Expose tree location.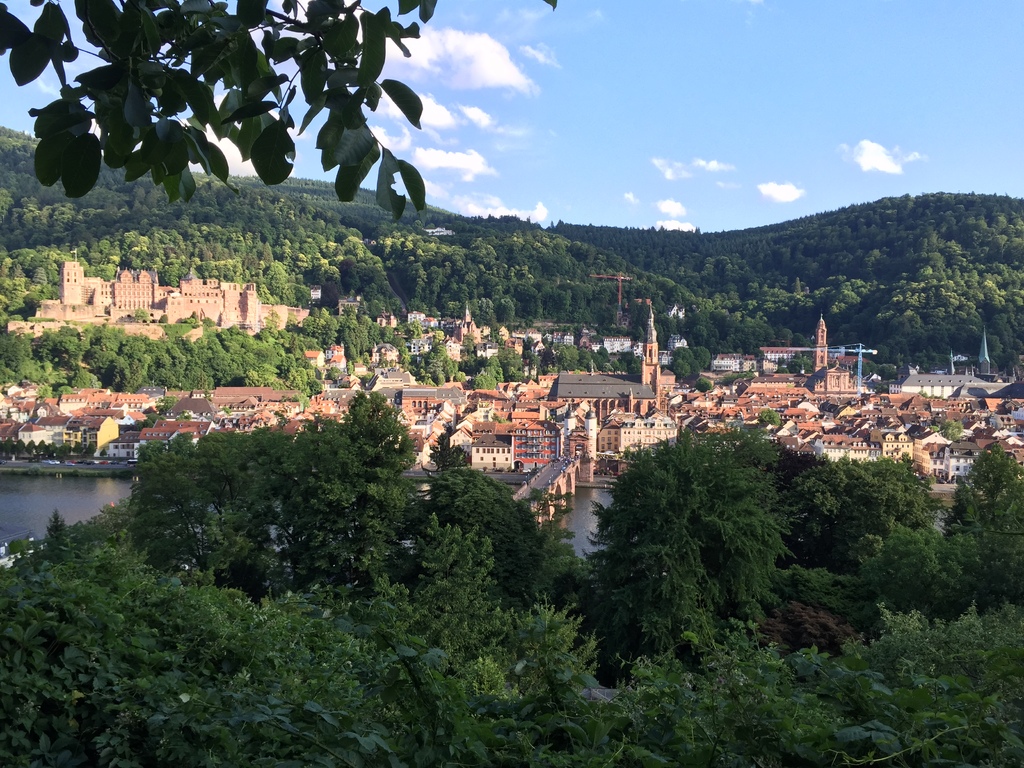
Exposed at {"left": 541, "top": 382, "right": 947, "bottom": 661}.
